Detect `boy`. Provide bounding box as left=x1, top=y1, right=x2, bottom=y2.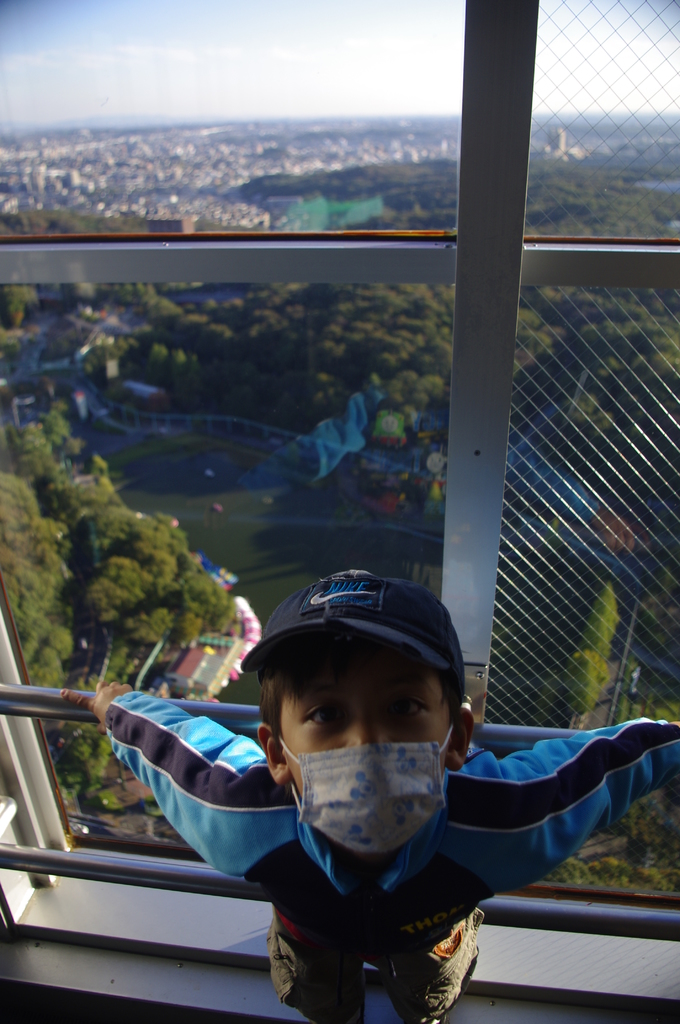
left=59, top=557, right=679, bottom=1020.
